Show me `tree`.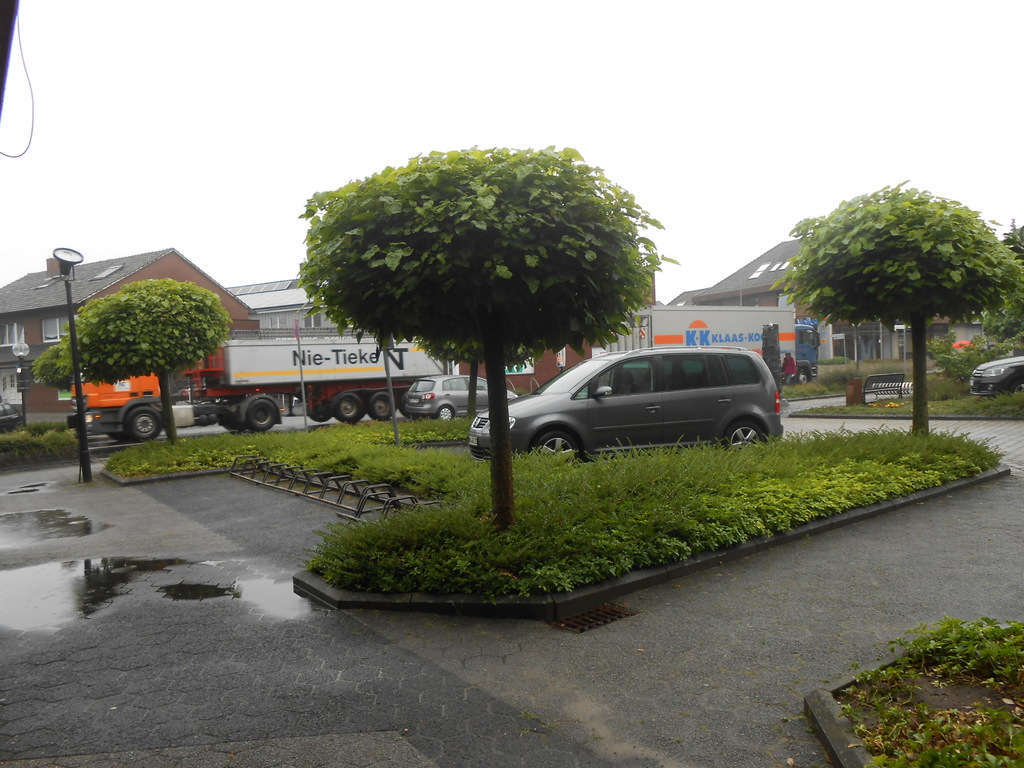
`tree` is here: BBox(760, 175, 1014, 445).
